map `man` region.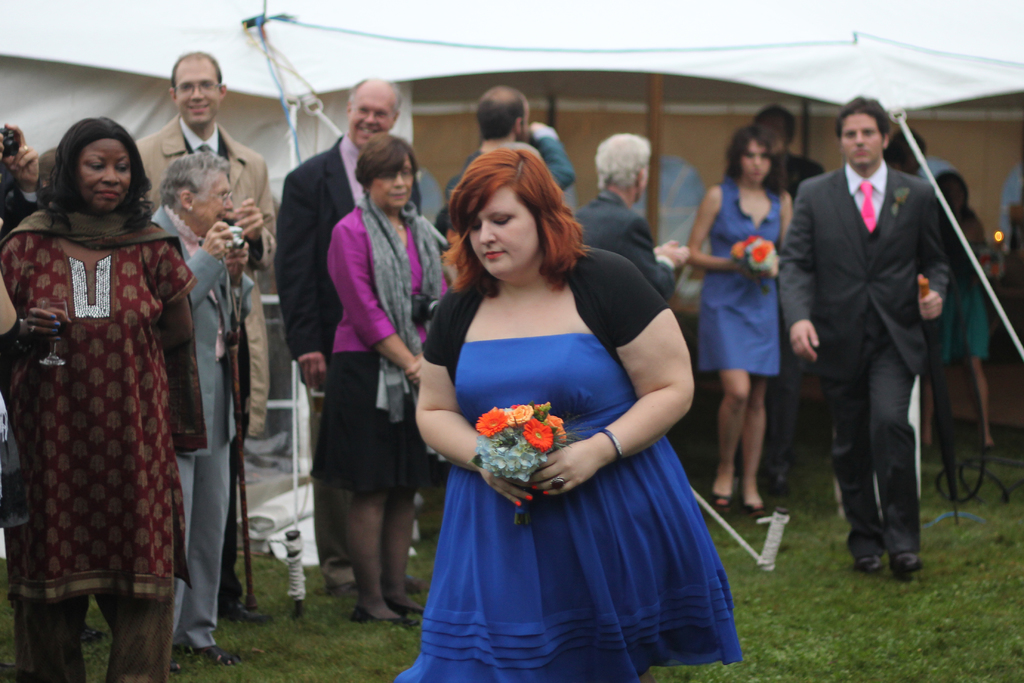
Mapped to x1=274 y1=80 x2=434 y2=598.
